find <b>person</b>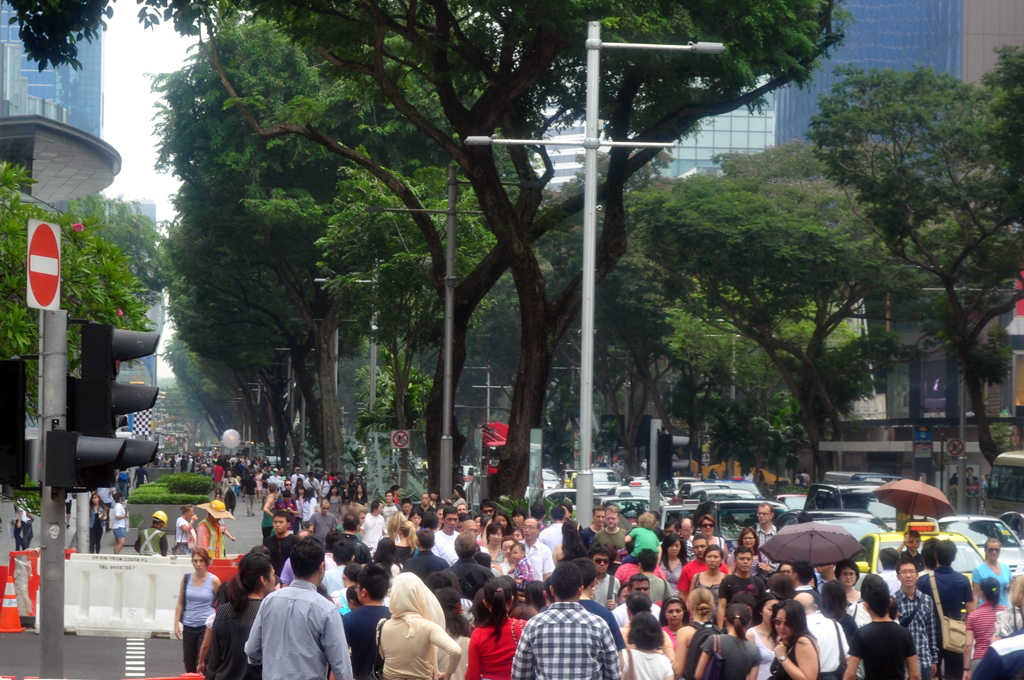
[597, 502, 636, 553]
